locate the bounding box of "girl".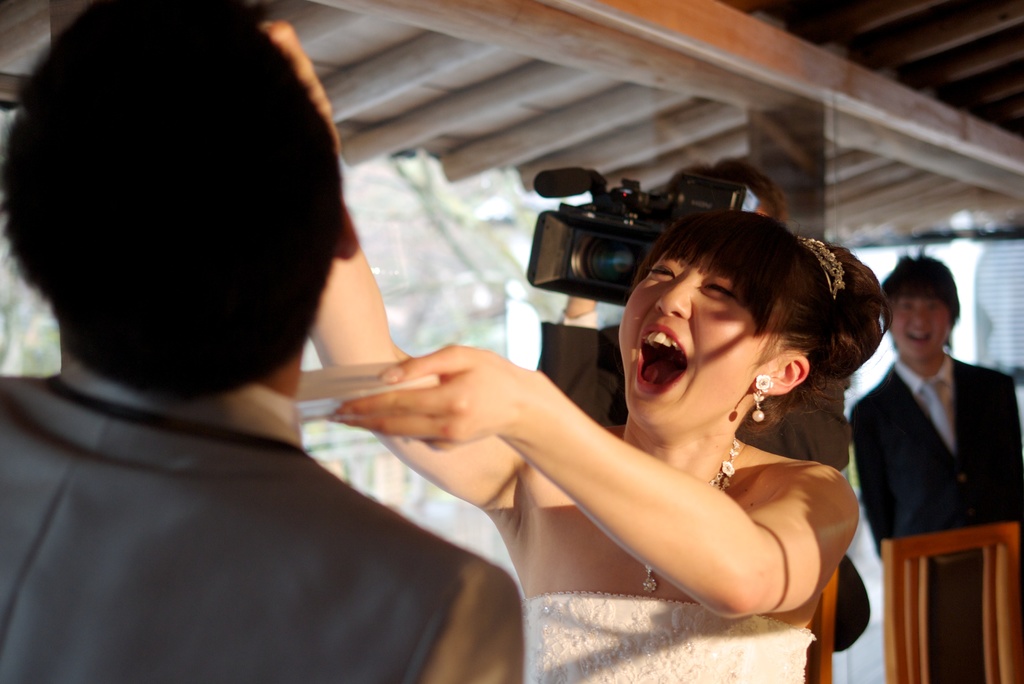
Bounding box: select_region(329, 211, 898, 683).
